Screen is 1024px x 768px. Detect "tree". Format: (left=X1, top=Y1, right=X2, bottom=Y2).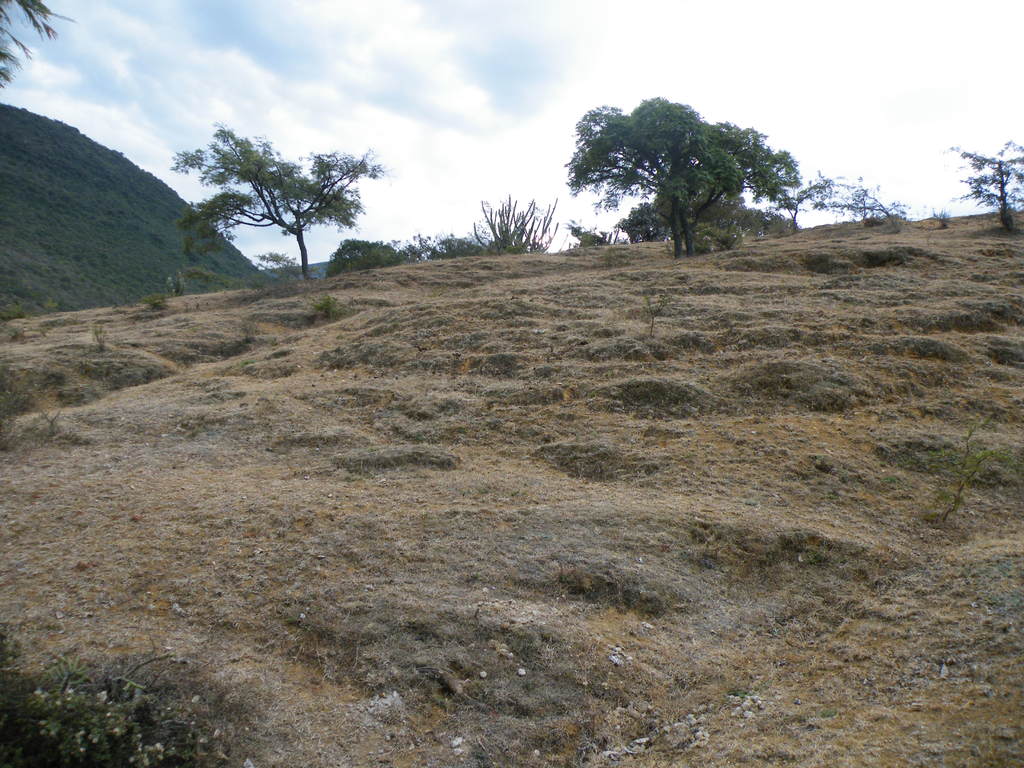
(left=329, top=241, right=402, bottom=273).
